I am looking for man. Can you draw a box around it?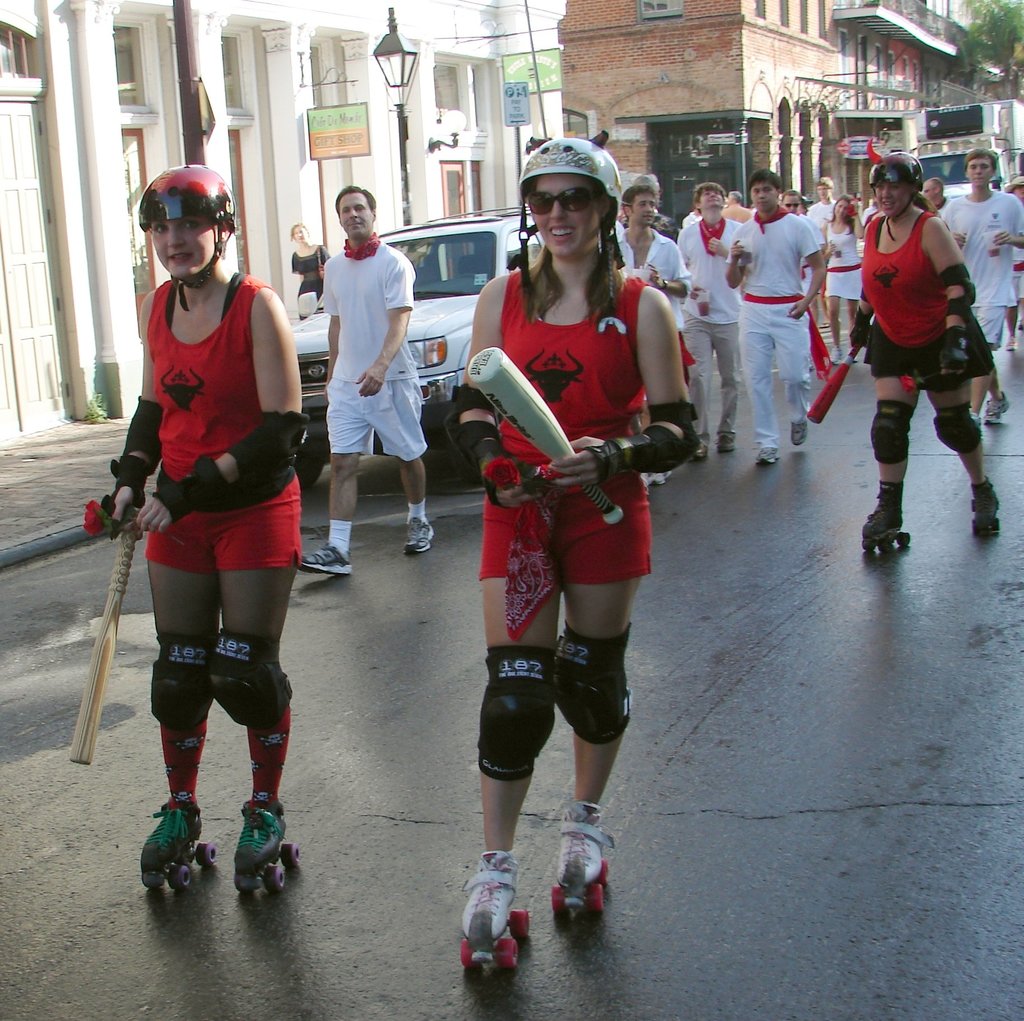
Sure, the bounding box is <box>928,145,1023,357</box>.
